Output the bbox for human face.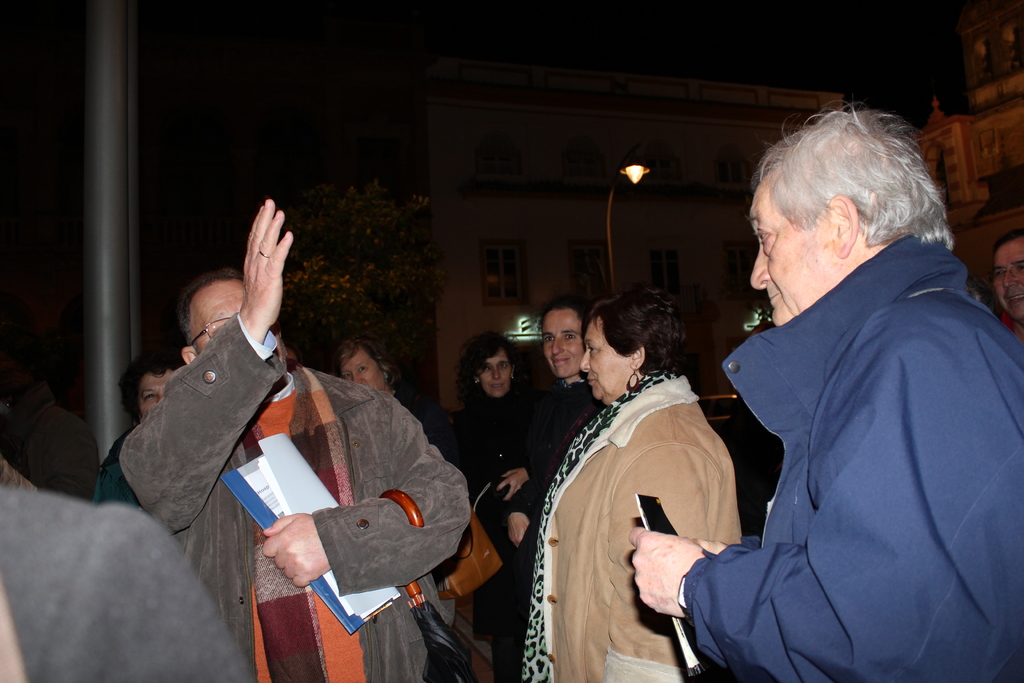
rect(136, 370, 172, 415).
